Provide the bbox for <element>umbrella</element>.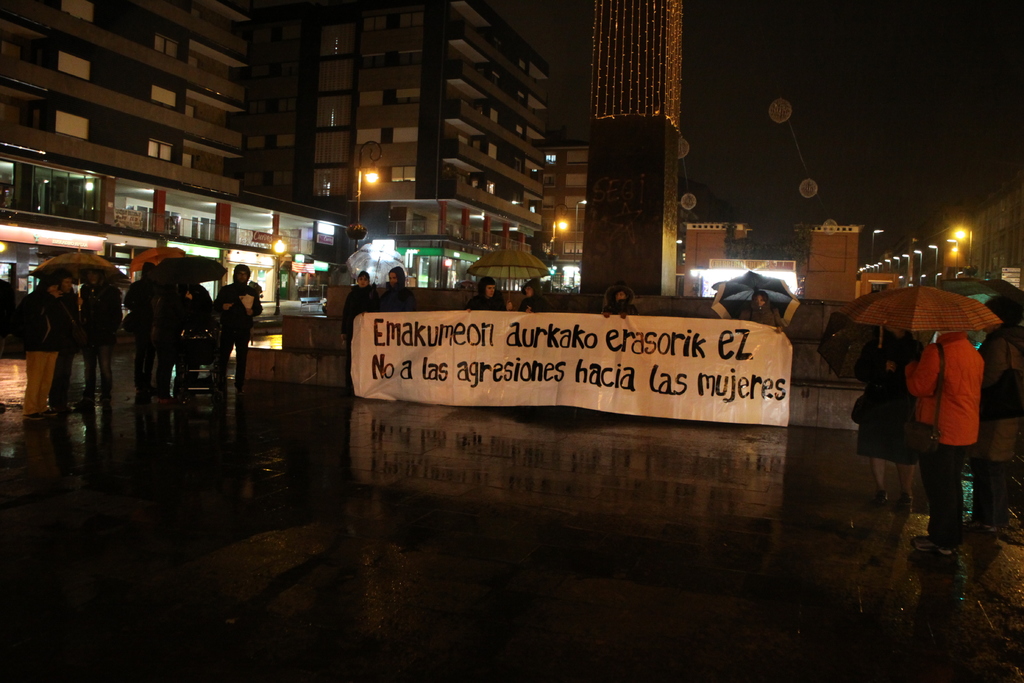
x1=840 y1=283 x2=992 y2=344.
